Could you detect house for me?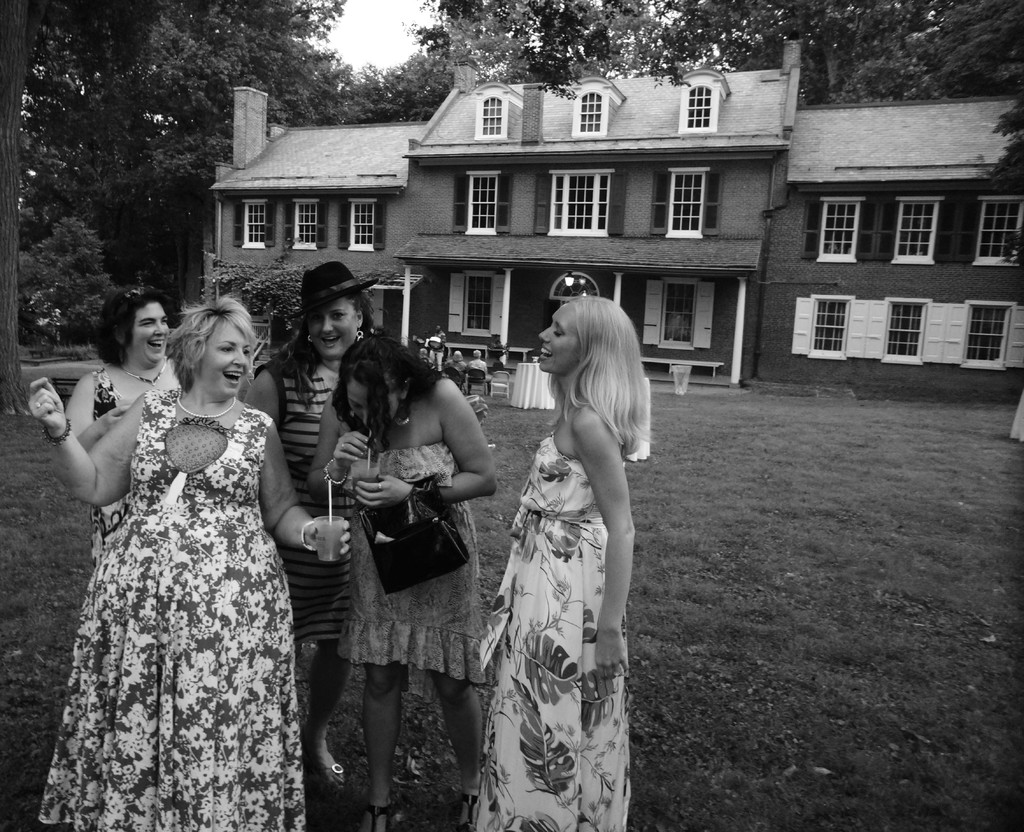
Detection result: box=[384, 38, 803, 386].
